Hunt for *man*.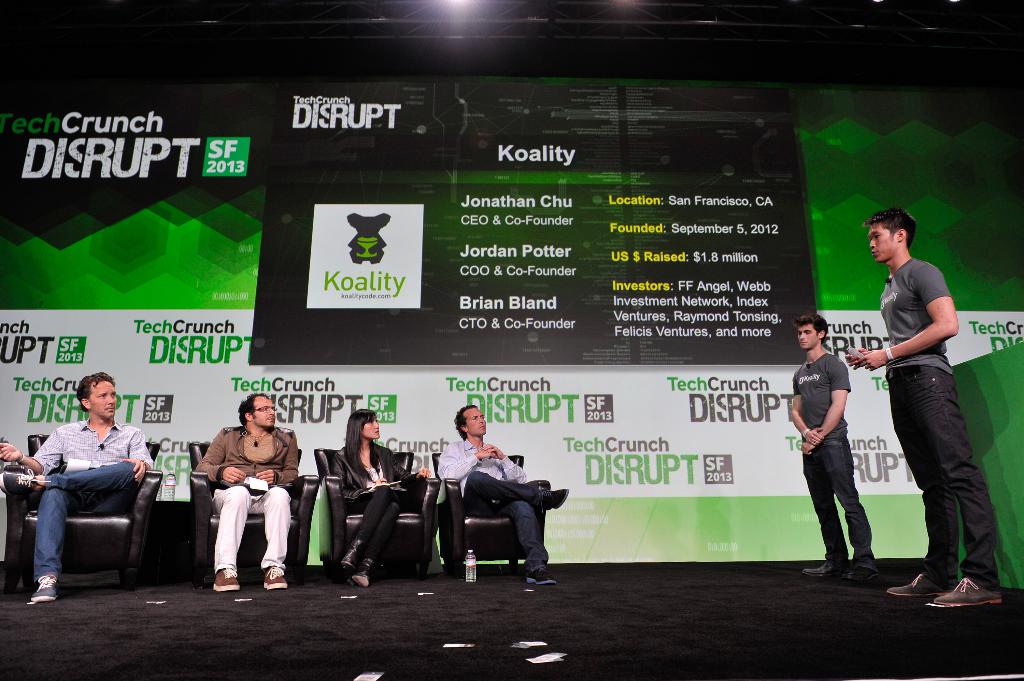
Hunted down at Rect(195, 390, 305, 595).
